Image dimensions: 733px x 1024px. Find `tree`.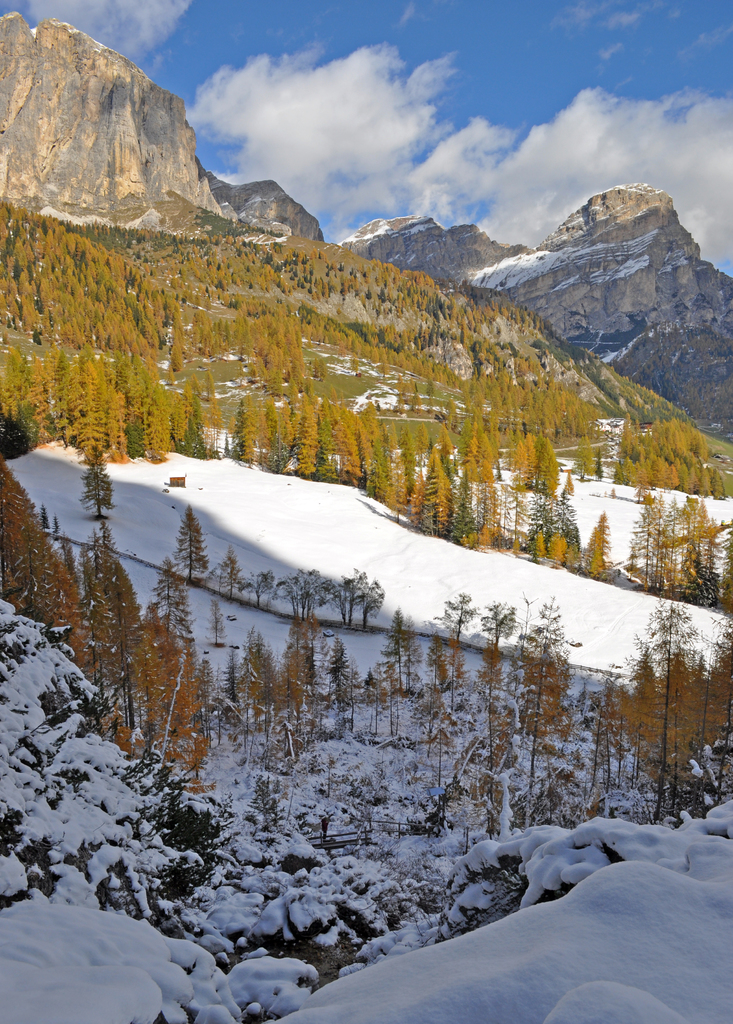
bbox=[282, 634, 319, 769].
